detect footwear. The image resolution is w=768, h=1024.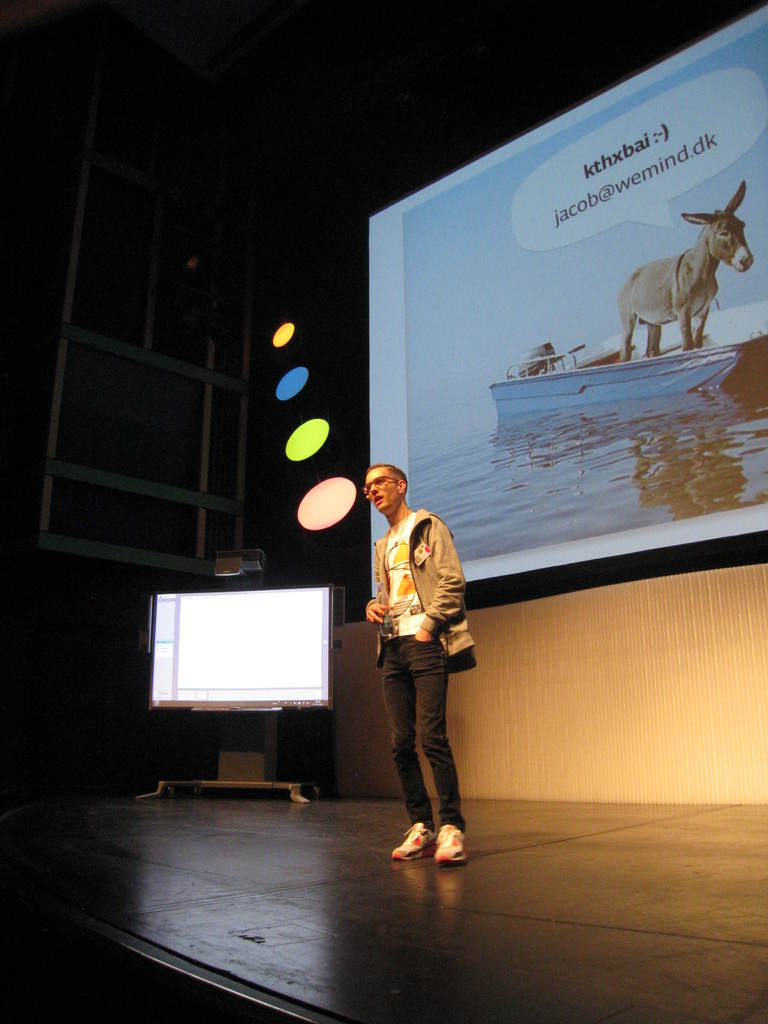
{"x1": 434, "y1": 820, "x2": 477, "y2": 865}.
